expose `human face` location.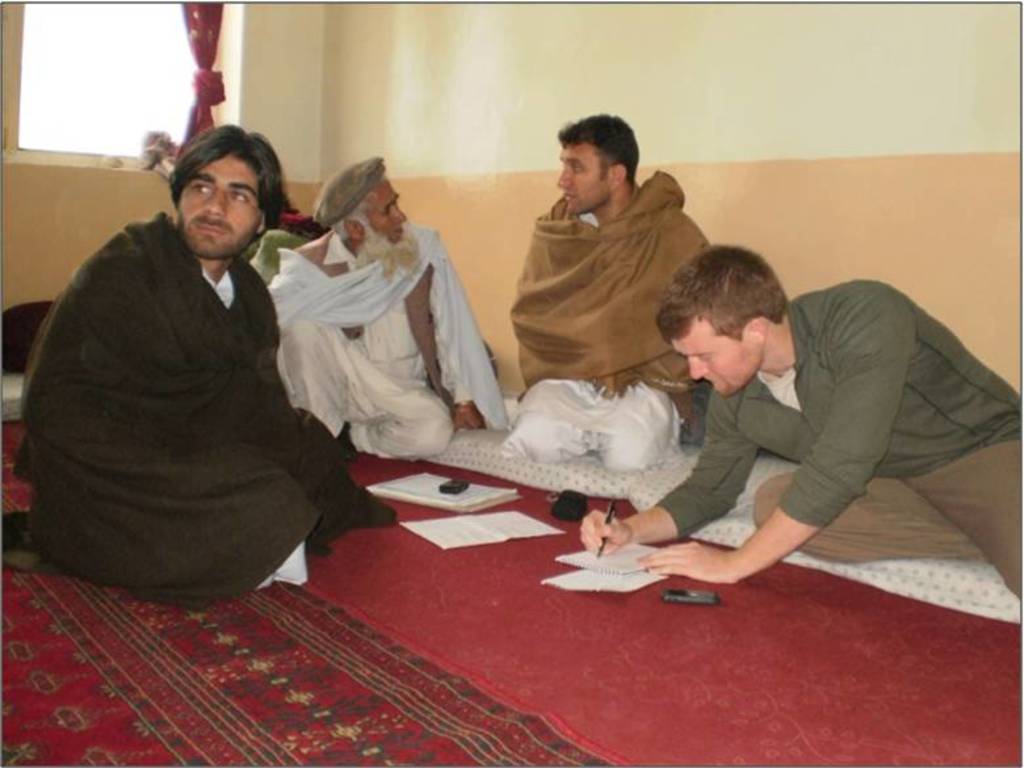
Exposed at [x1=670, y1=316, x2=763, y2=396].
